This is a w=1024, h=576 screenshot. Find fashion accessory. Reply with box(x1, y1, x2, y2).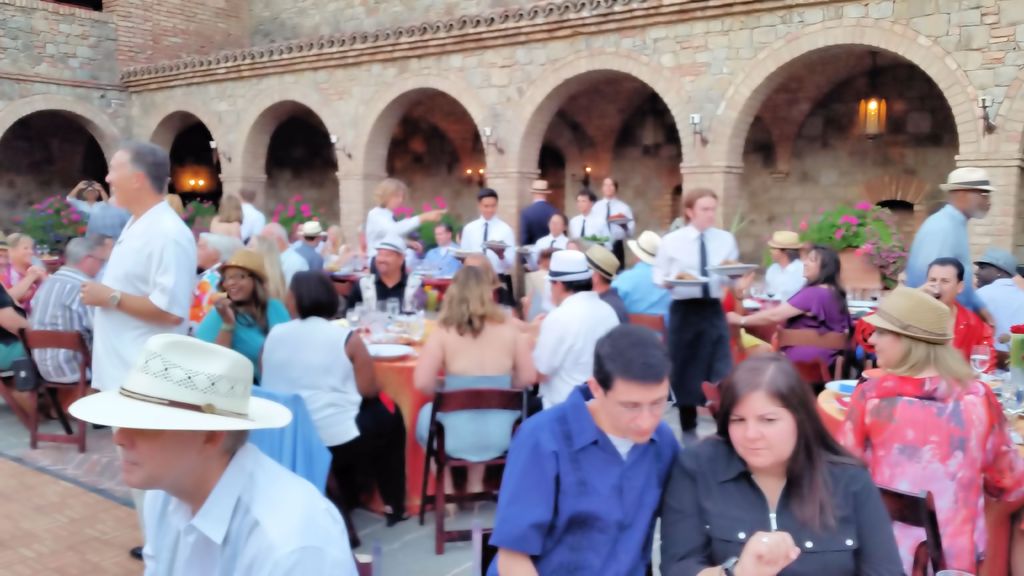
box(67, 337, 294, 435).
